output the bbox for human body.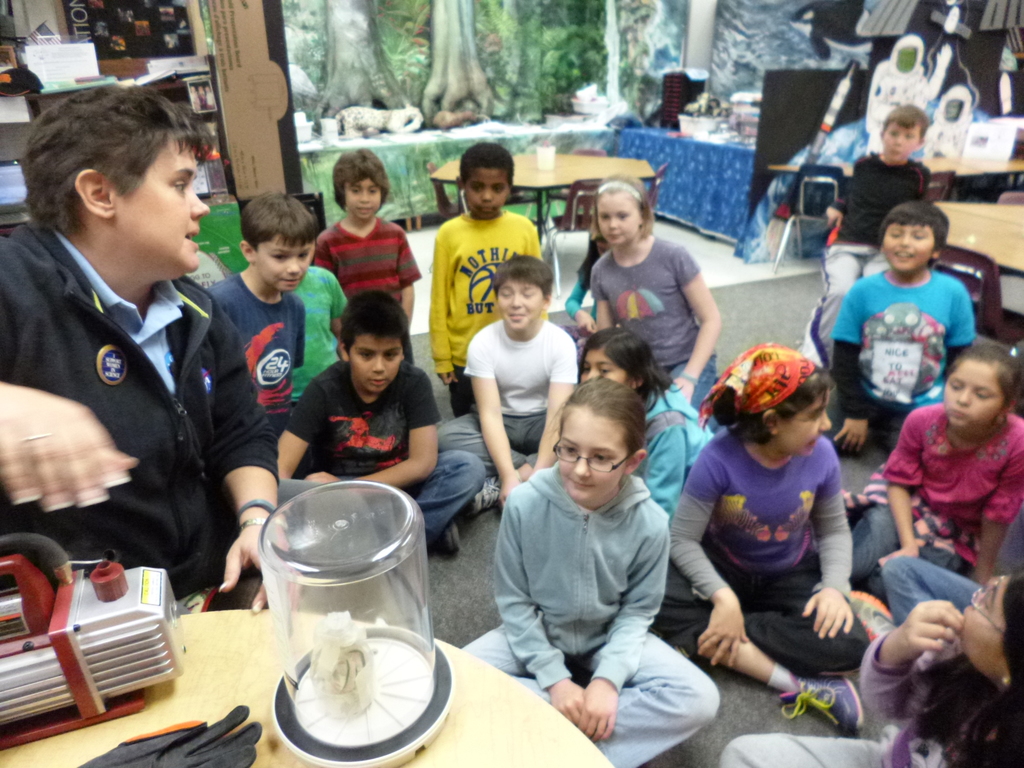
845/336/1023/593.
